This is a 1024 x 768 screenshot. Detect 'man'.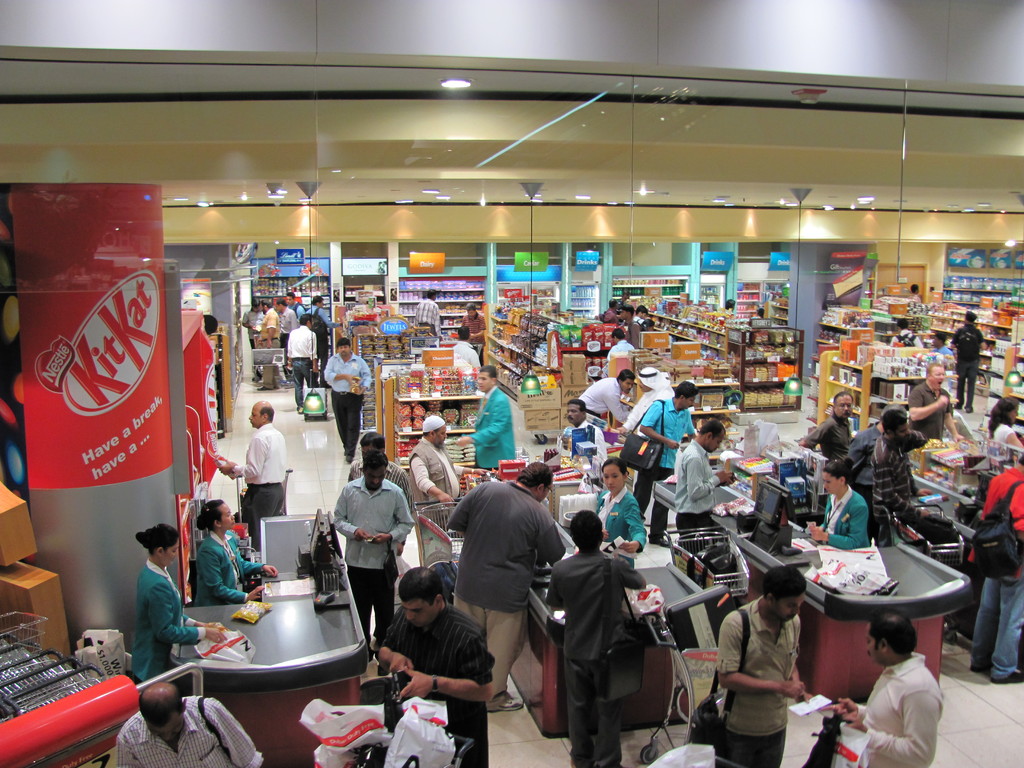
select_region(374, 566, 497, 767).
